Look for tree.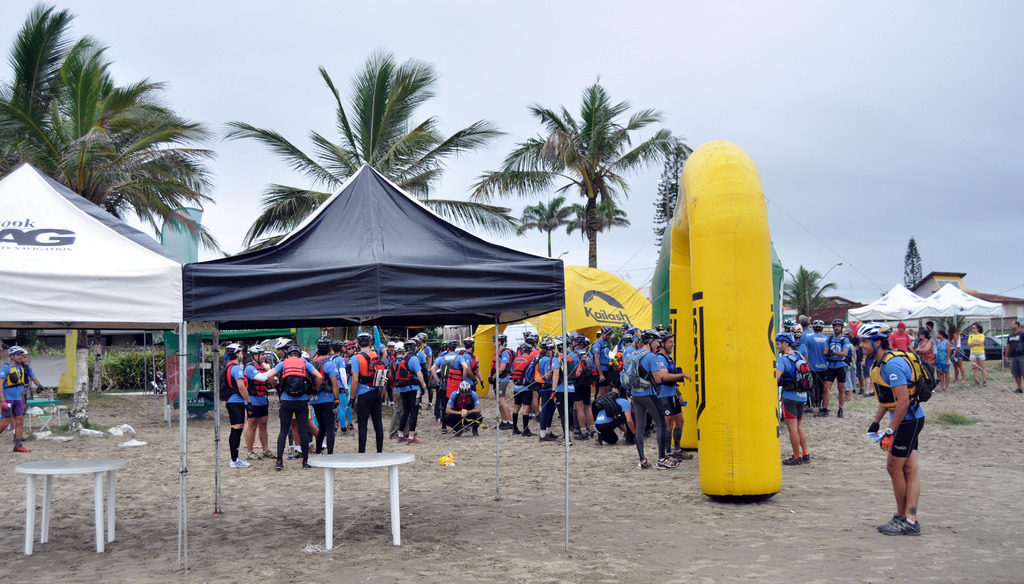
Found: {"x1": 660, "y1": 124, "x2": 690, "y2": 250}.
